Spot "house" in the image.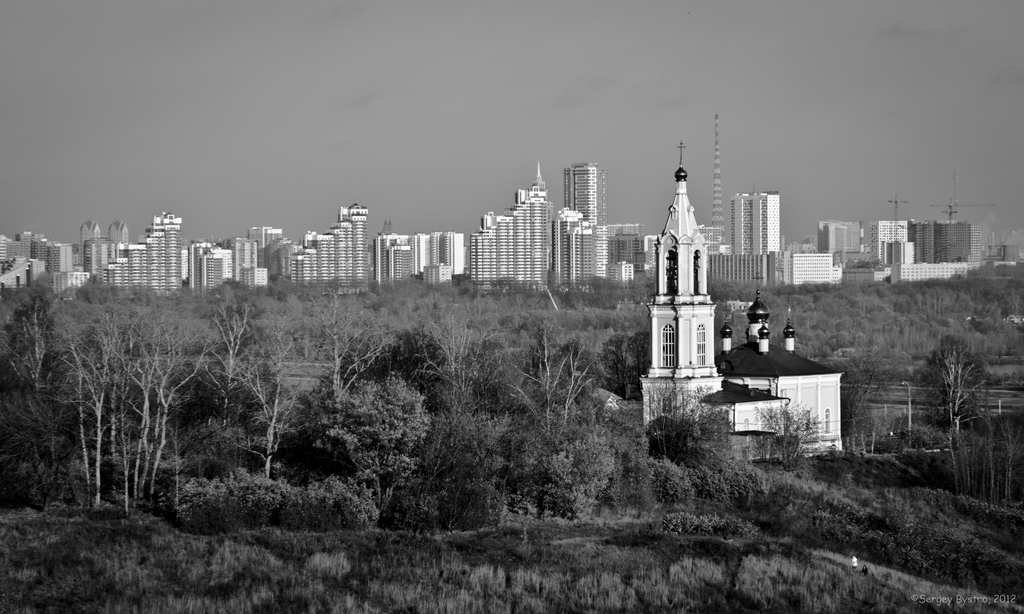
"house" found at left=559, top=154, right=652, bottom=282.
